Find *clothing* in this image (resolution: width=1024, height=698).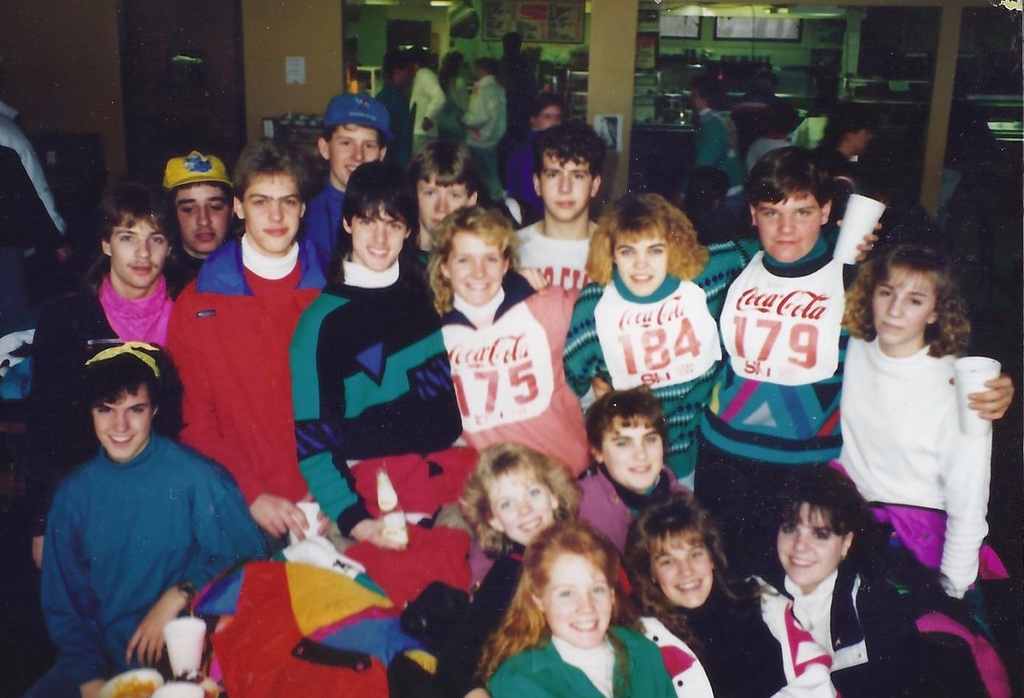
bbox(26, 401, 256, 675).
